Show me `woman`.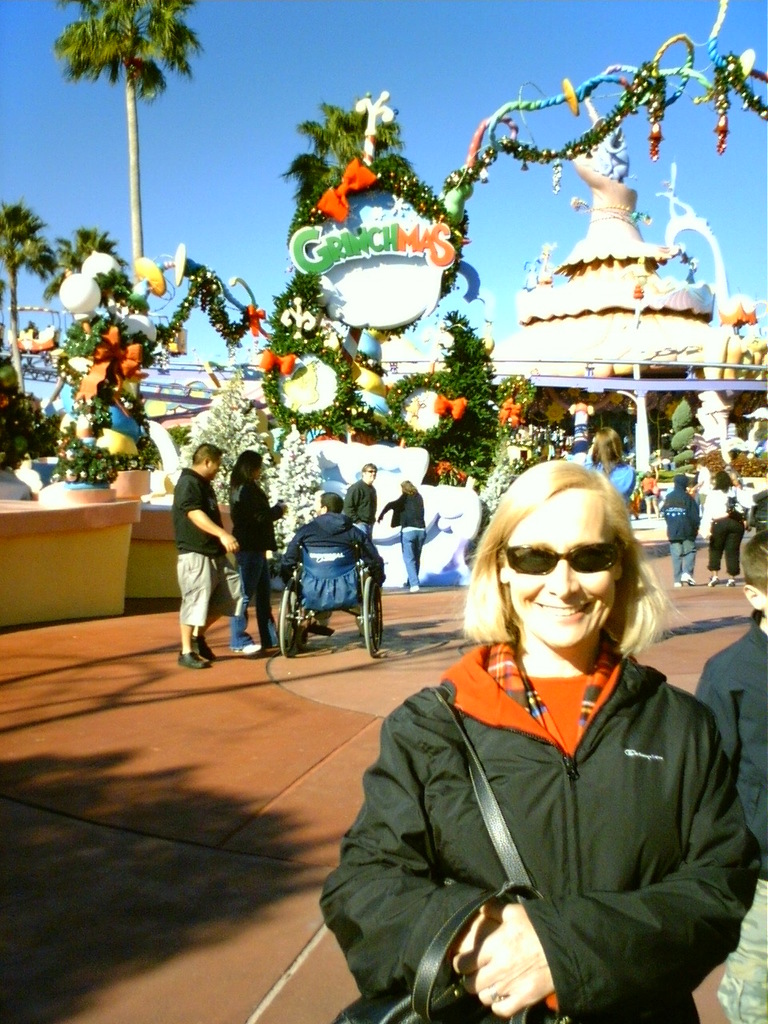
`woman` is here: locate(378, 481, 430, 595).
